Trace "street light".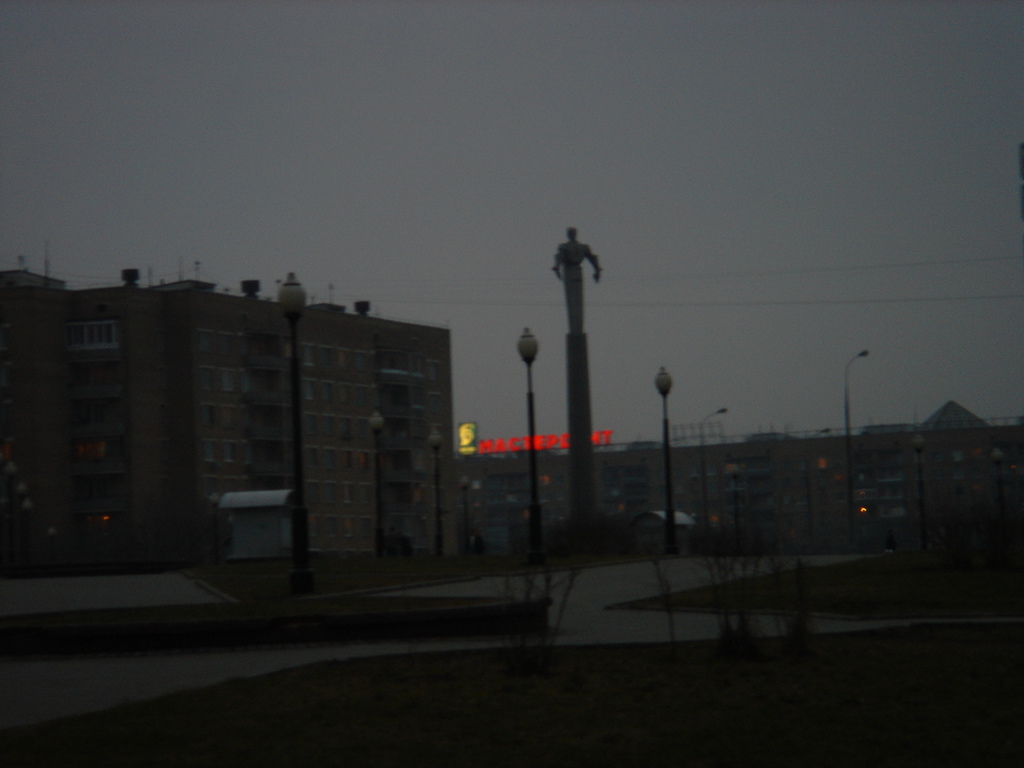
Traced to bbox(512, 330, 546, 554).
